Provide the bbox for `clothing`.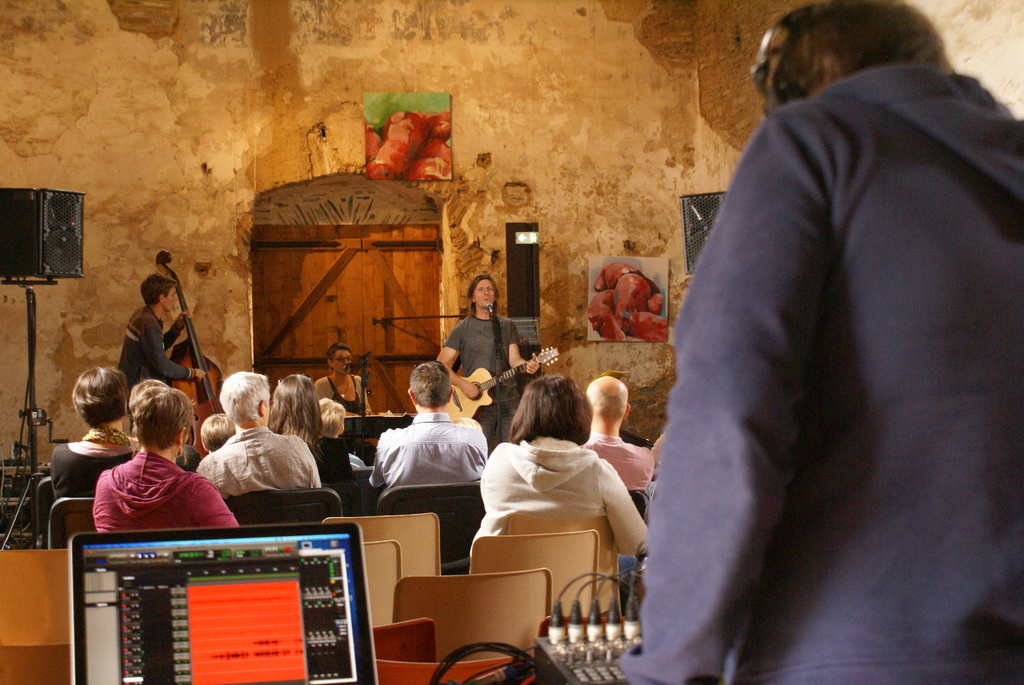
<box>194,420,323,502</box>.
